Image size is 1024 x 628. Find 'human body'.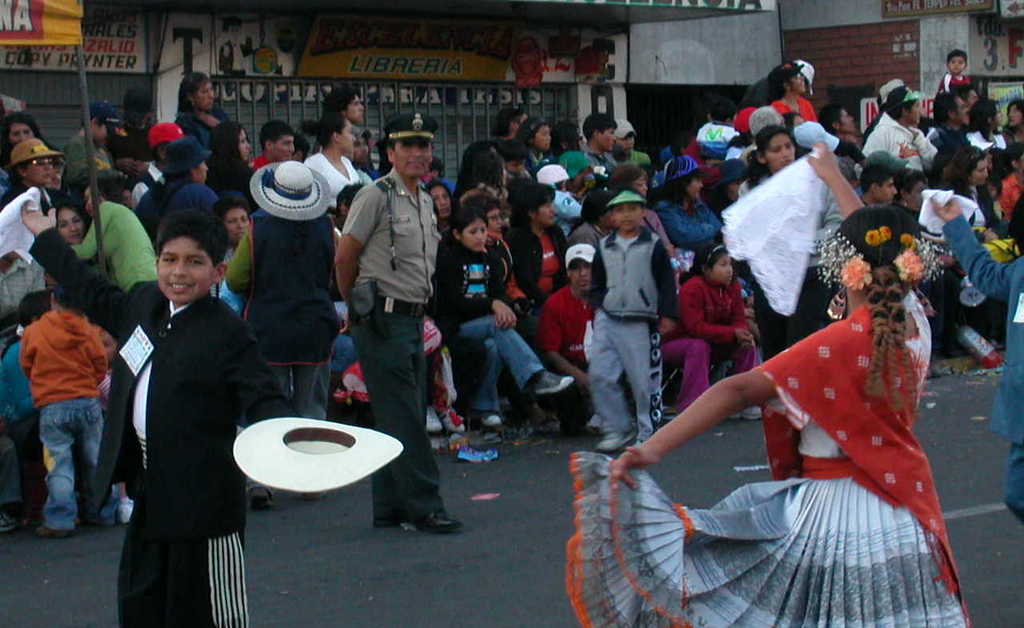
pyautogui.locateOnScreen(532, 242, 598, 419).
